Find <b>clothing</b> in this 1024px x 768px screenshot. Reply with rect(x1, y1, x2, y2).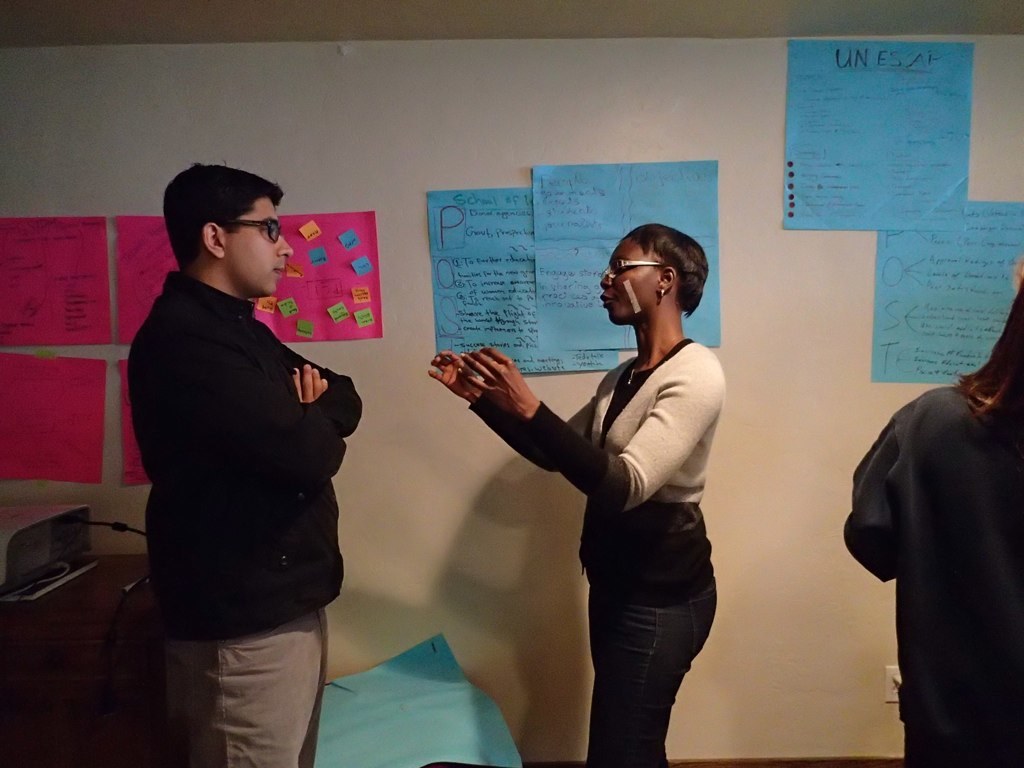
rect(128, 272, 362, 767).
